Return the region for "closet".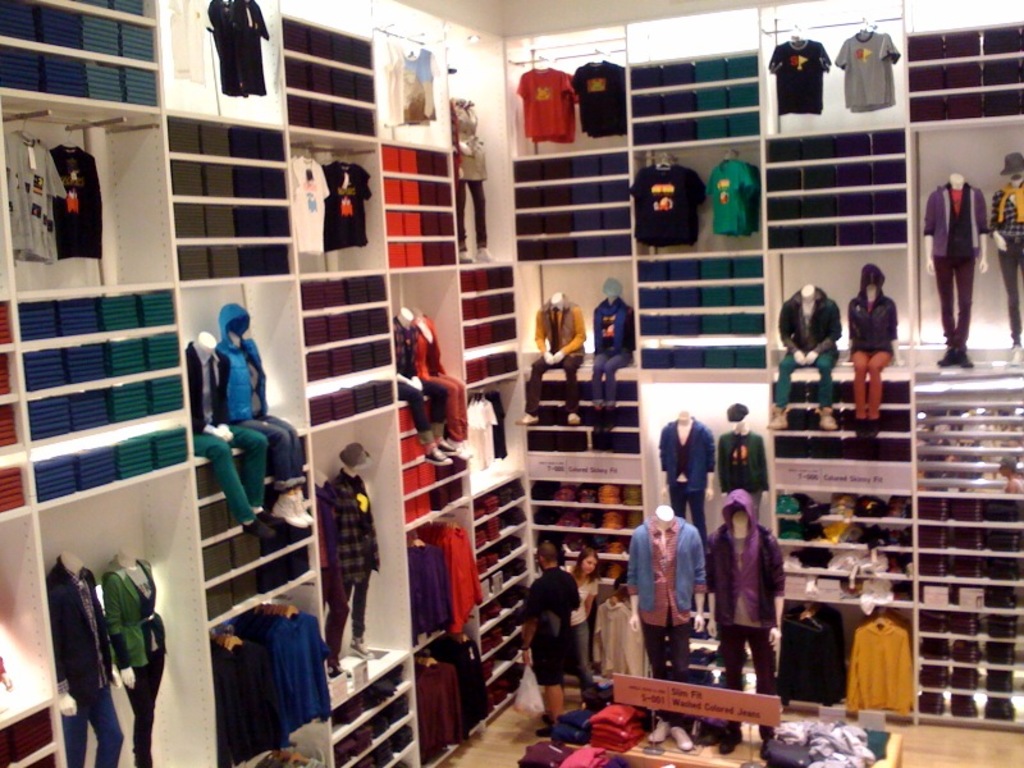
[845, 611, 914, 719].
